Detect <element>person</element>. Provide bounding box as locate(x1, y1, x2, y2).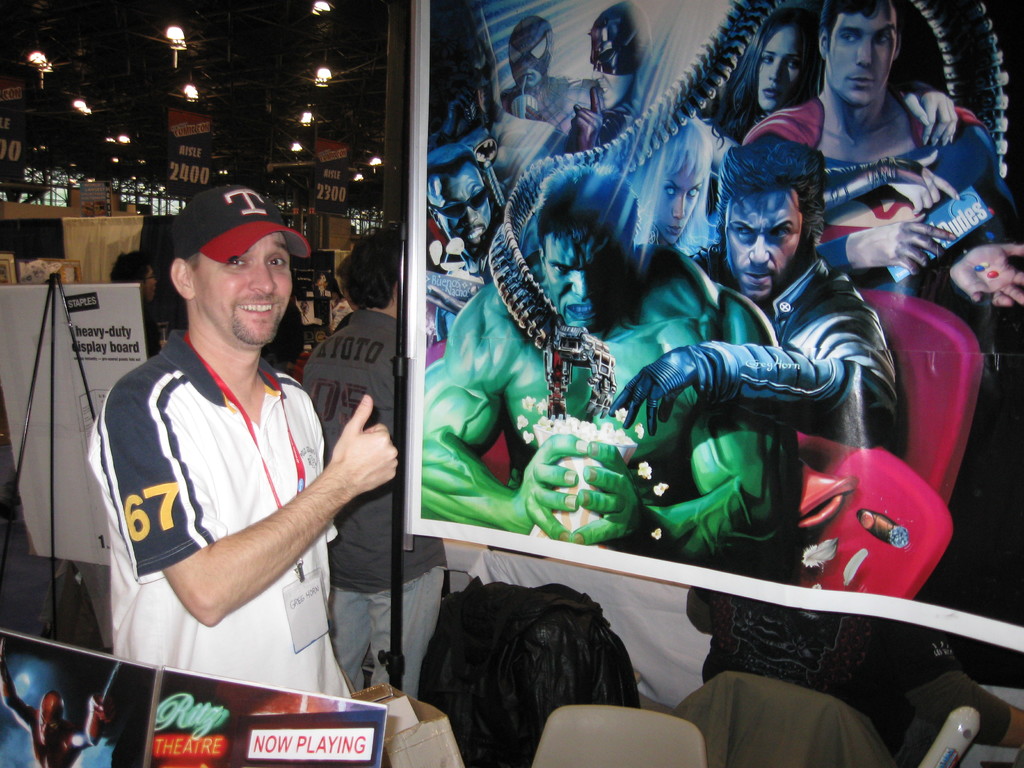
locate(91, 179, 381, 737).
